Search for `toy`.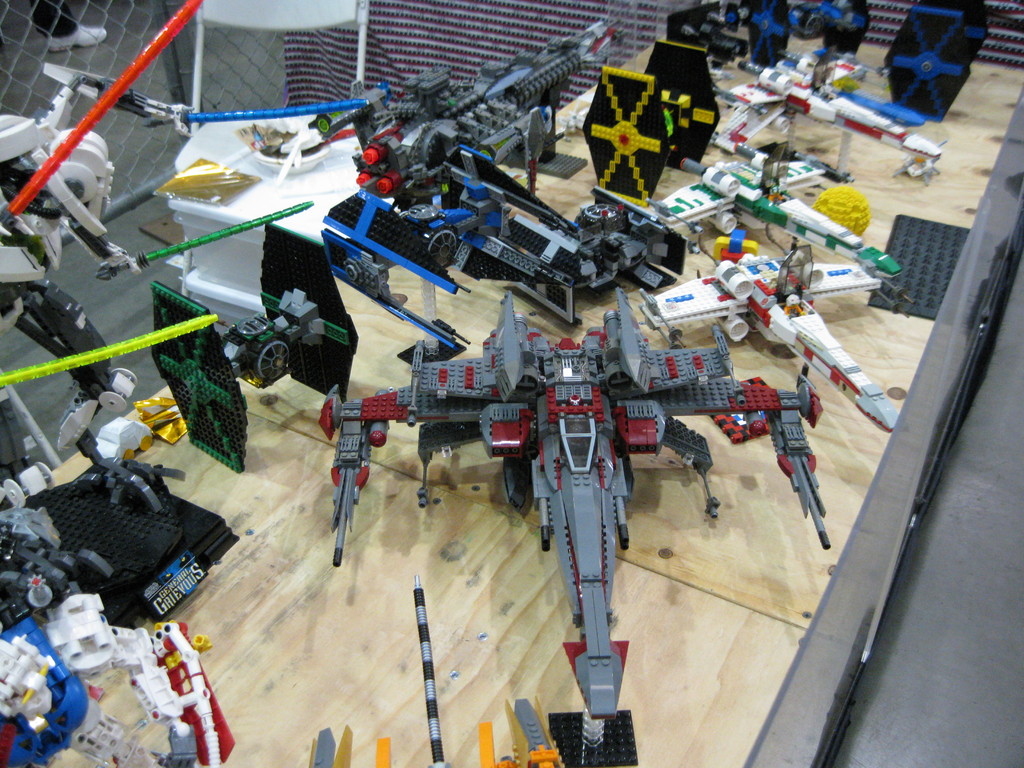
Found at 578/45/718/202.
